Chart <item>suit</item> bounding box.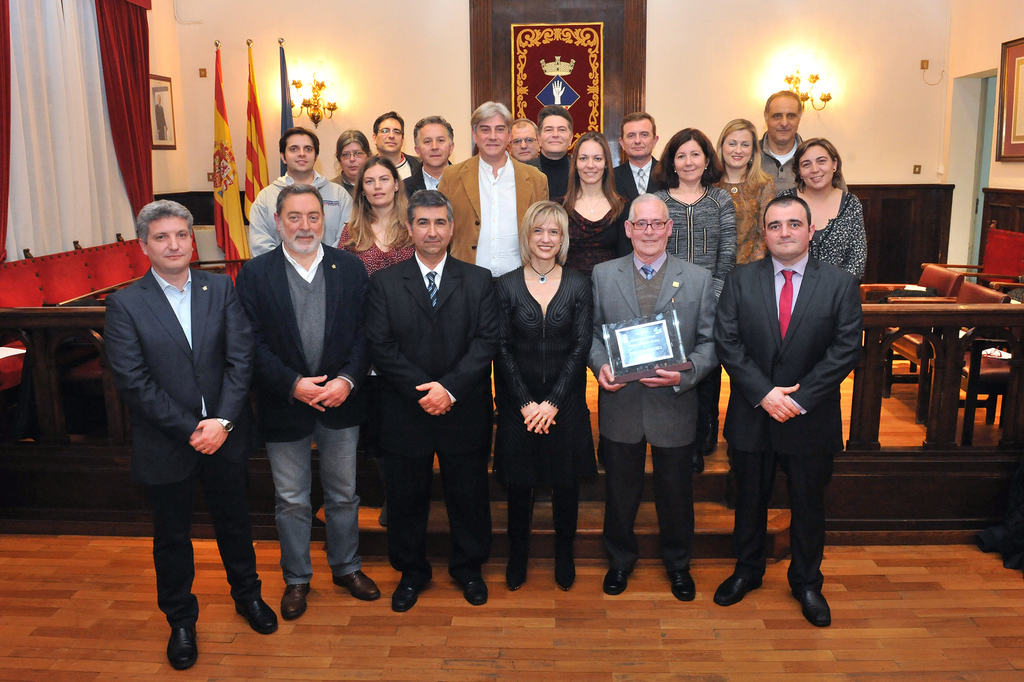
Charted: 368,250,507,581.
